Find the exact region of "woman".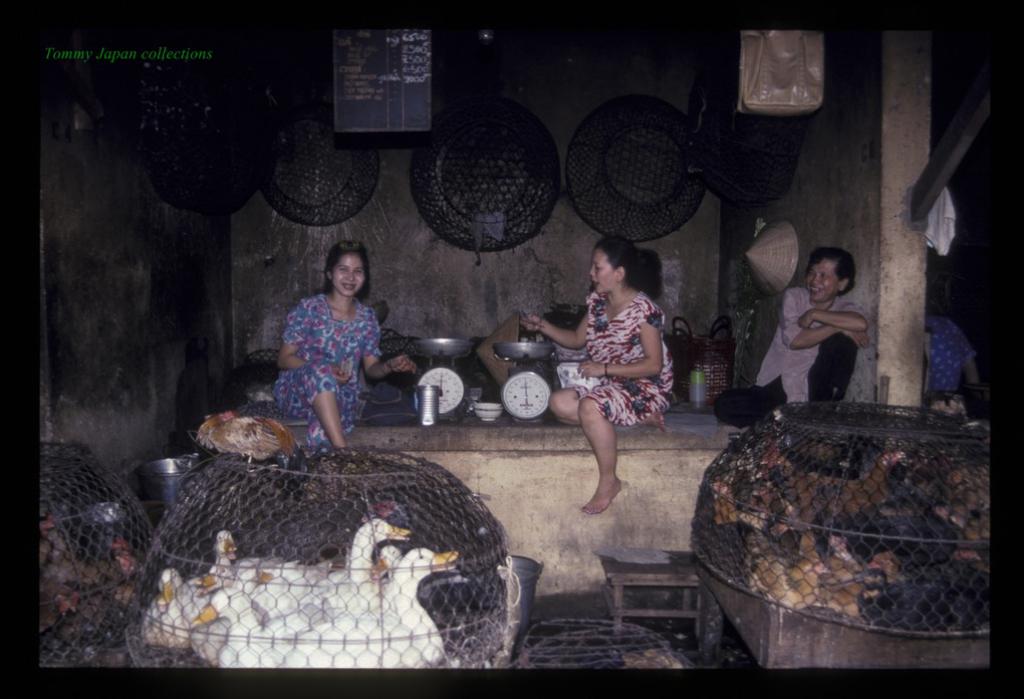
Exact region: bbox=[517, 232, 670, 514].
